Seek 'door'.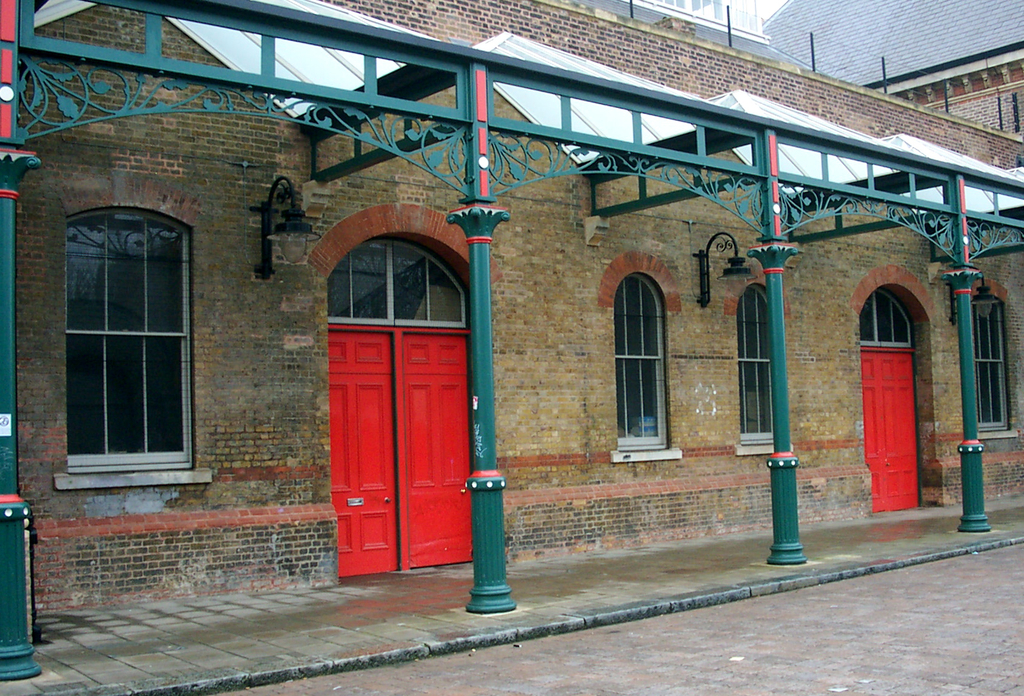
box=[326, 332, 470, 580].
